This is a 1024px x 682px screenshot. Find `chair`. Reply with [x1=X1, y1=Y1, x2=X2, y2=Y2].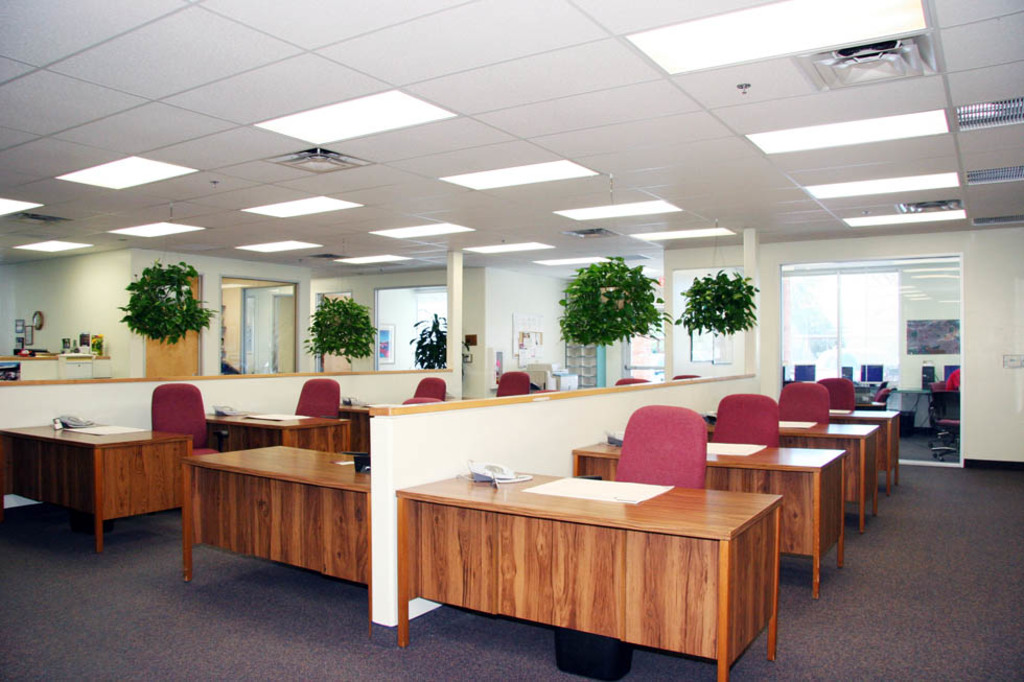
[x1=614, y1=403, x2=708, y2=489].
